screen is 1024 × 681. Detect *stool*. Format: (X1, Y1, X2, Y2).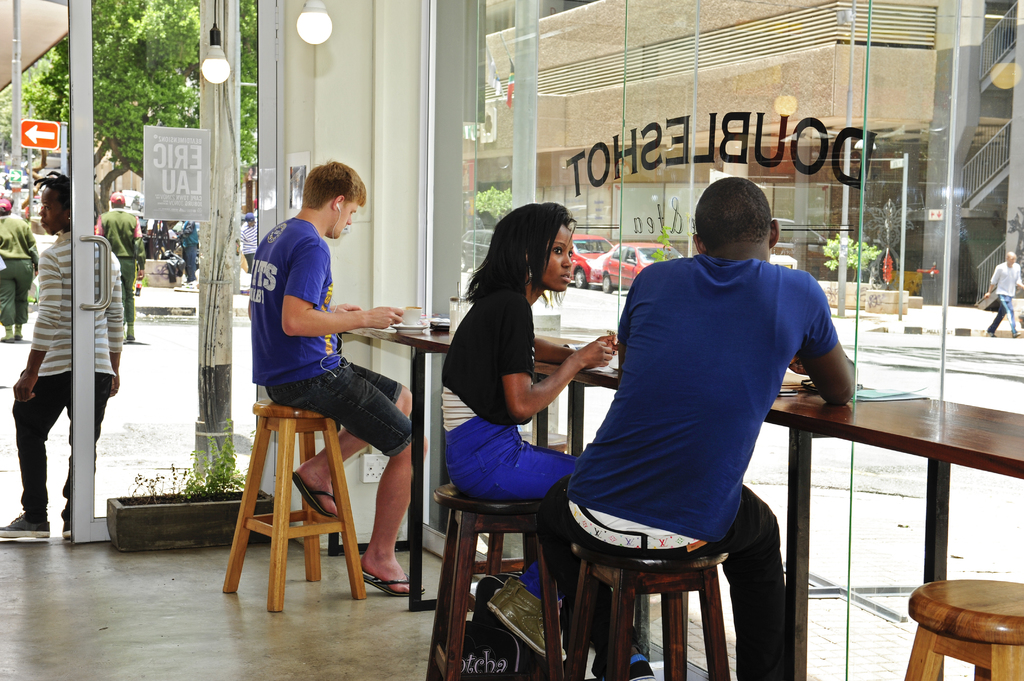
(568, 540, 731, 680).
